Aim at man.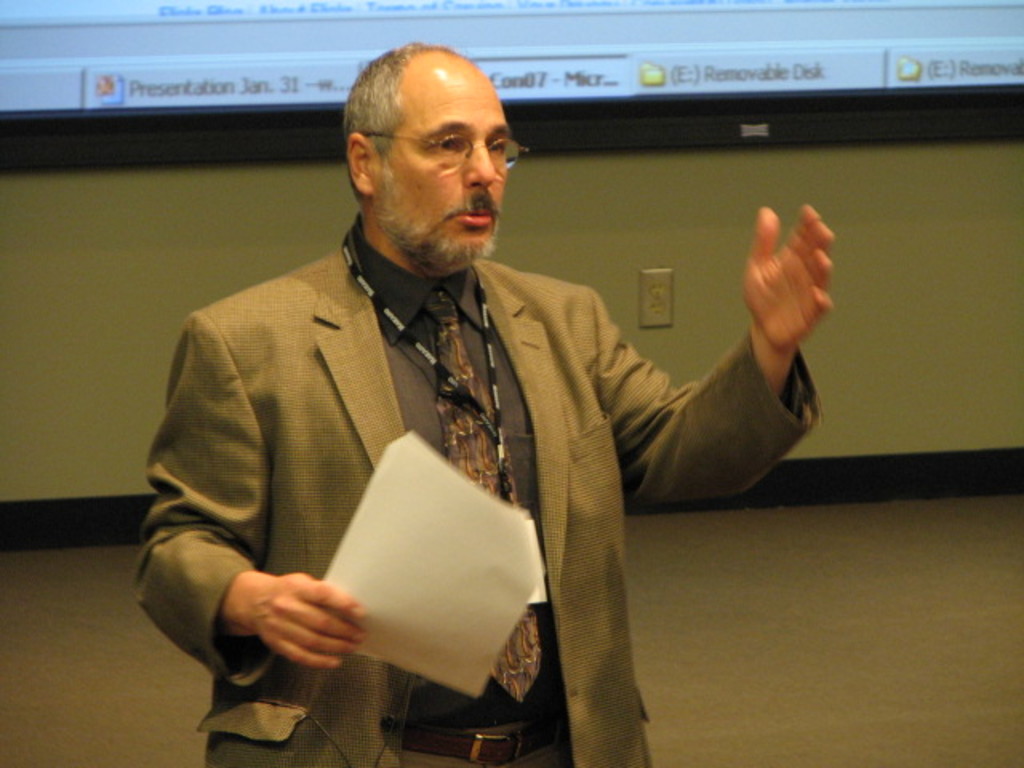
Aimed at 128,61,667,767.
